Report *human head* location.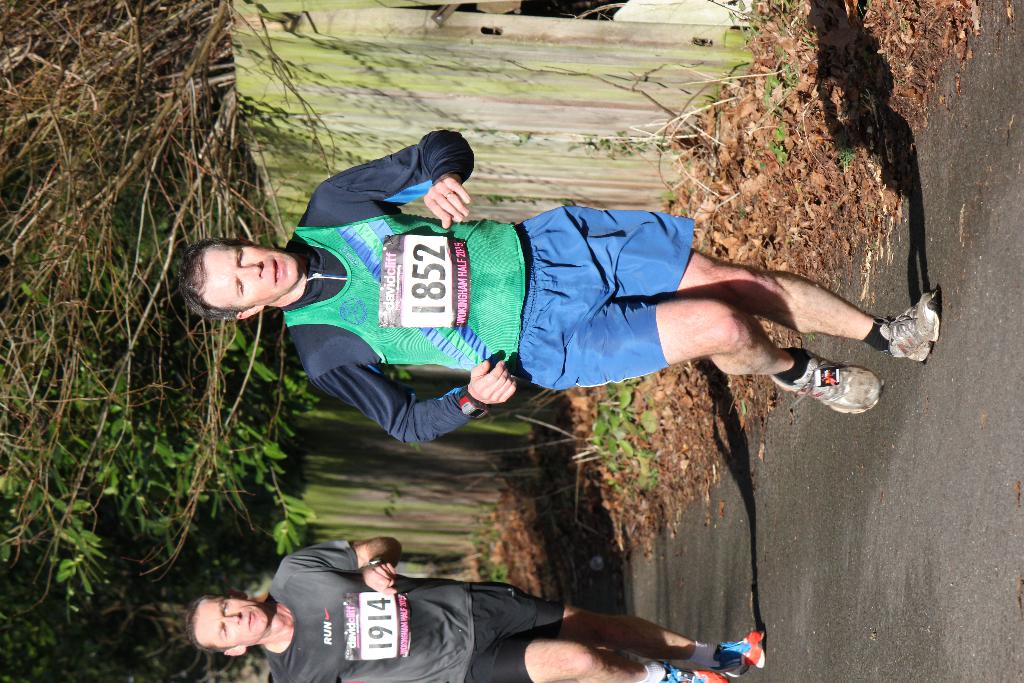
Report: <box>182,602,274,663</box>.
